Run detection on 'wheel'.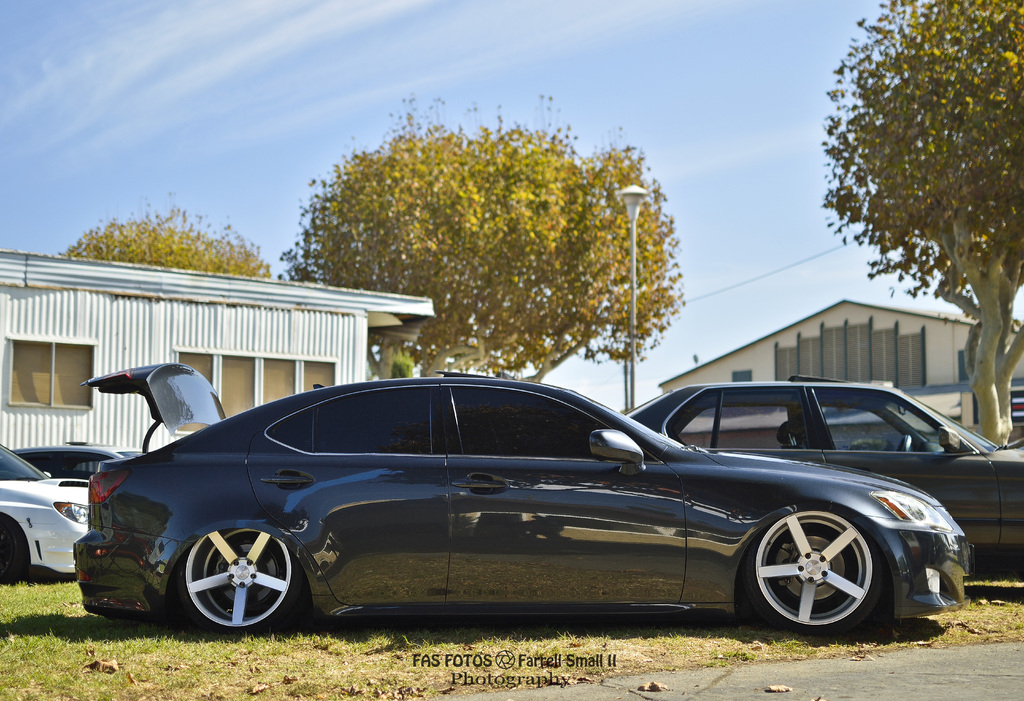
Result: {"x1": 177, "y1": 528, "x2": 301, "y2": 634}.
